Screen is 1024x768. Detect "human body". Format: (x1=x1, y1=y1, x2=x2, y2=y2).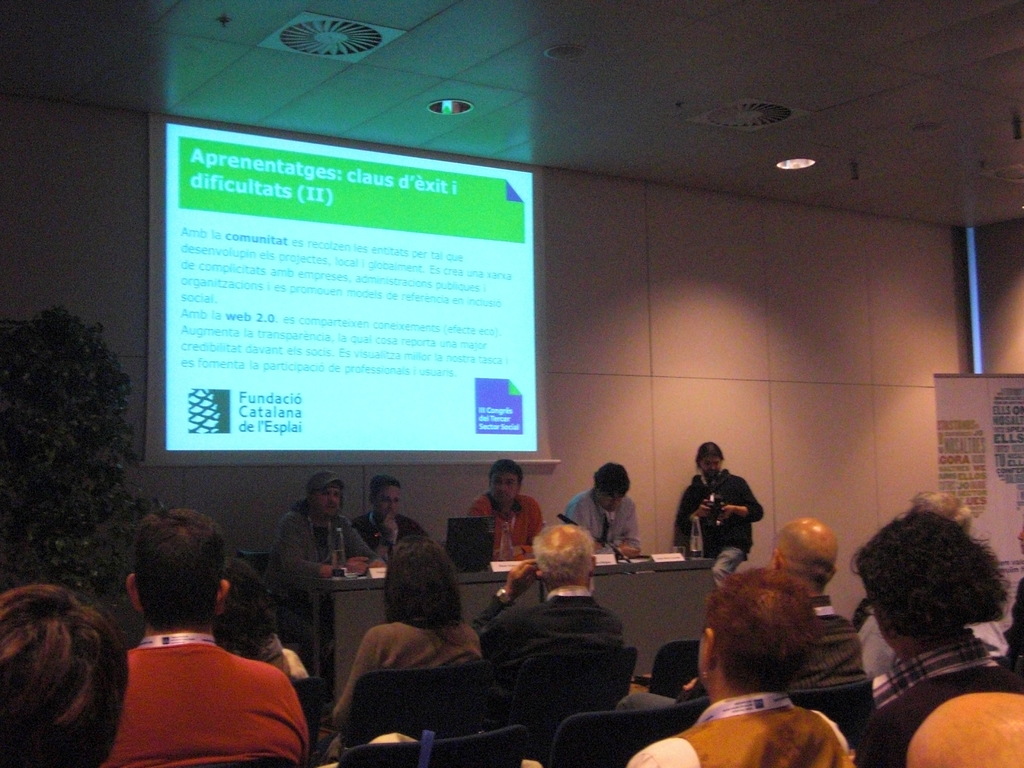
(x1=353, y1=475, x2=428, y2=563).
